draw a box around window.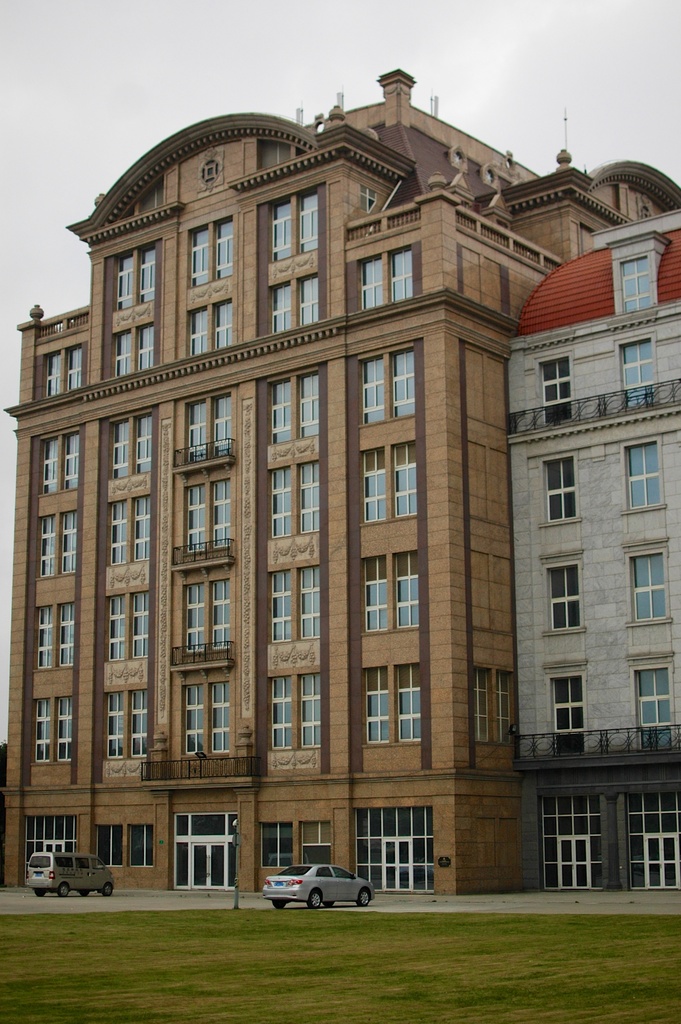
(543, 555, 588, 639).
